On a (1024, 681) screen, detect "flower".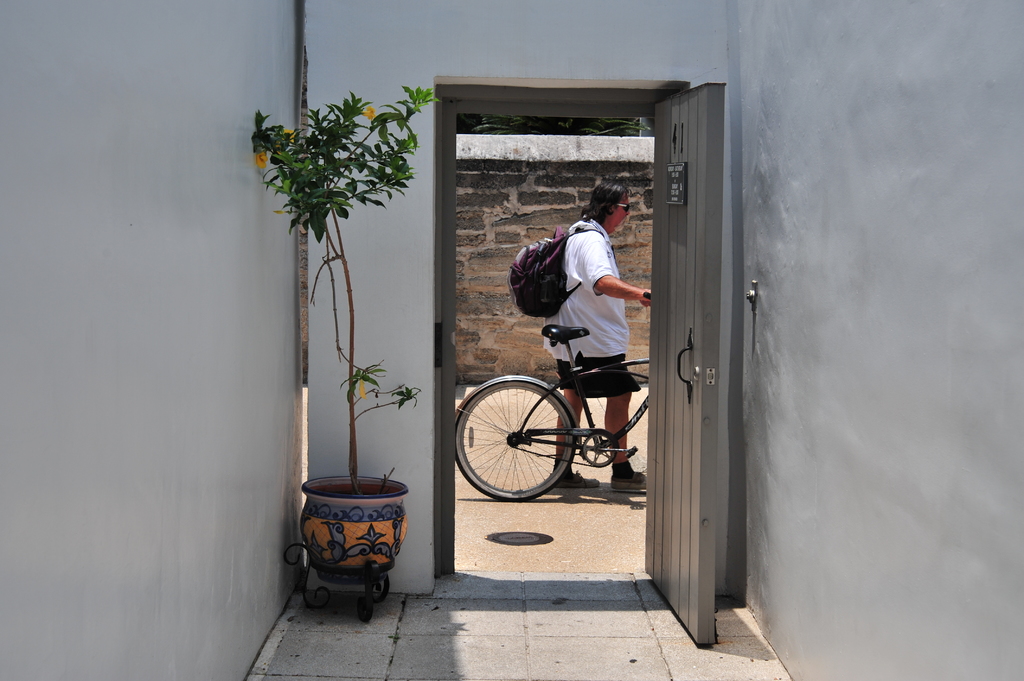
285, 124, 300, 146.
